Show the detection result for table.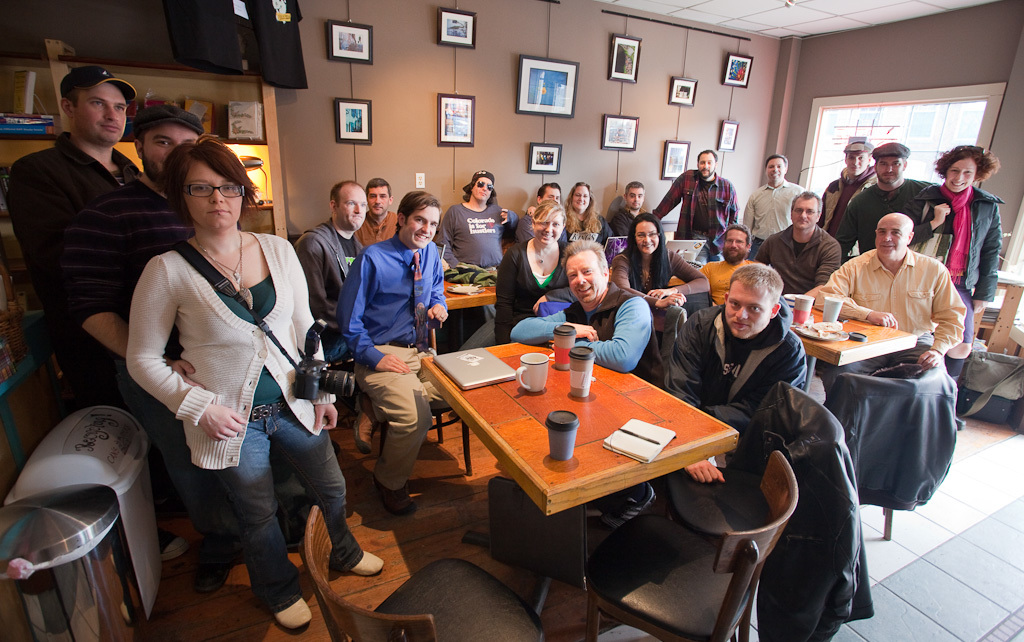
x1=428 y1=276 x2=498 y2=353.
